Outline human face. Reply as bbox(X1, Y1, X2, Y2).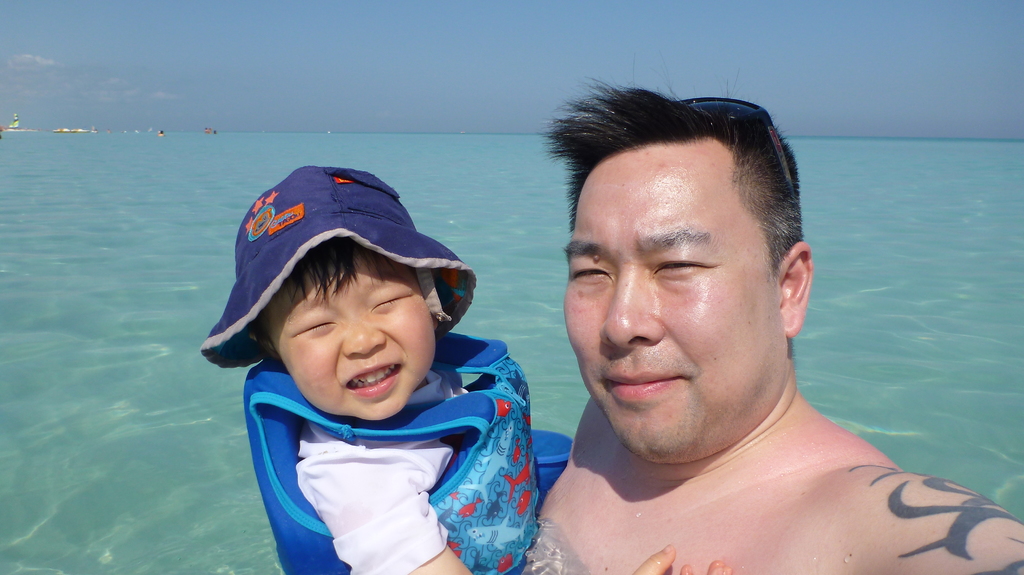
bbox(563, 139, 783, 457).
